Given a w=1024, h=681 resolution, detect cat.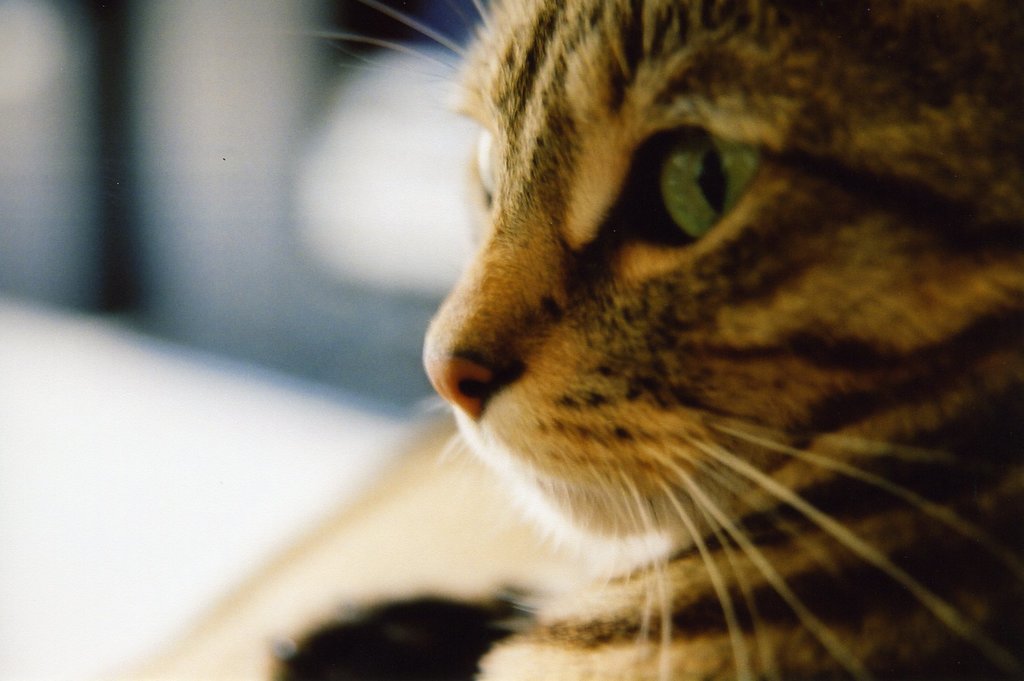
x1=271 y1=0 x2=1023 y2=680.
